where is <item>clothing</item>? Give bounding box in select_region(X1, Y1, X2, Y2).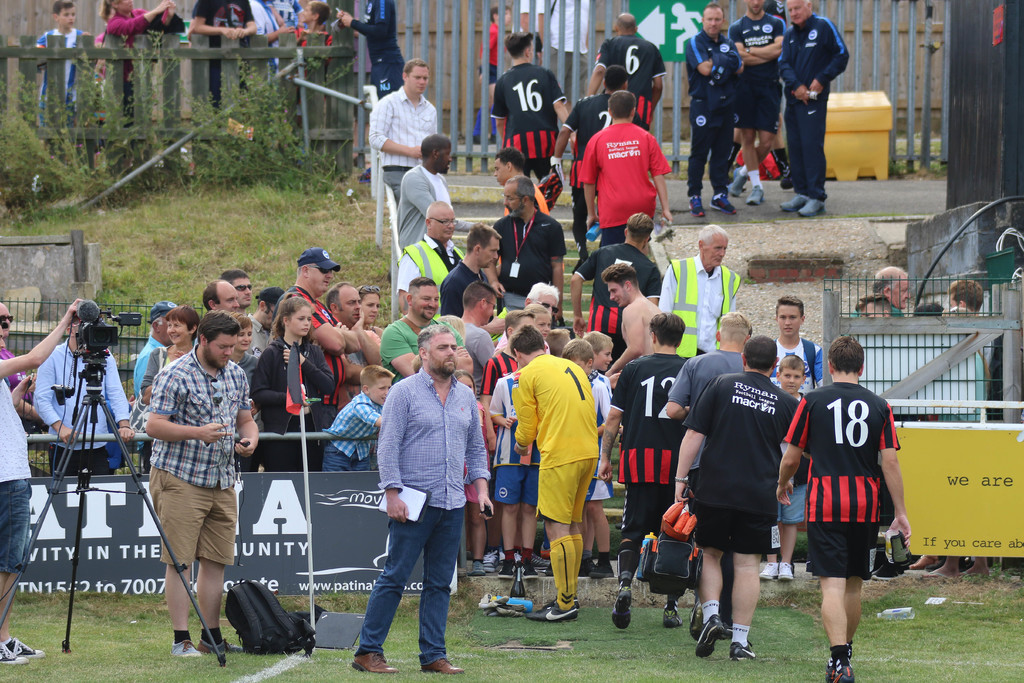
select_region(725, 10, 788, 131).
